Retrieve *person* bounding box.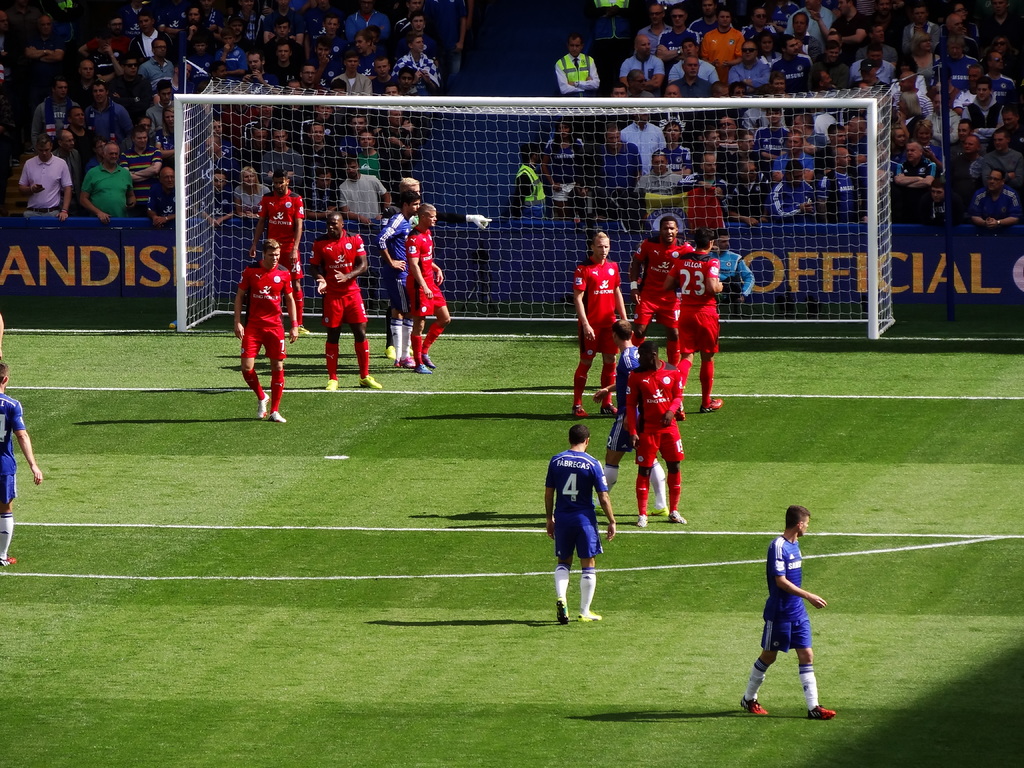
Bounding box: <box>77,138,163,221</box>.
